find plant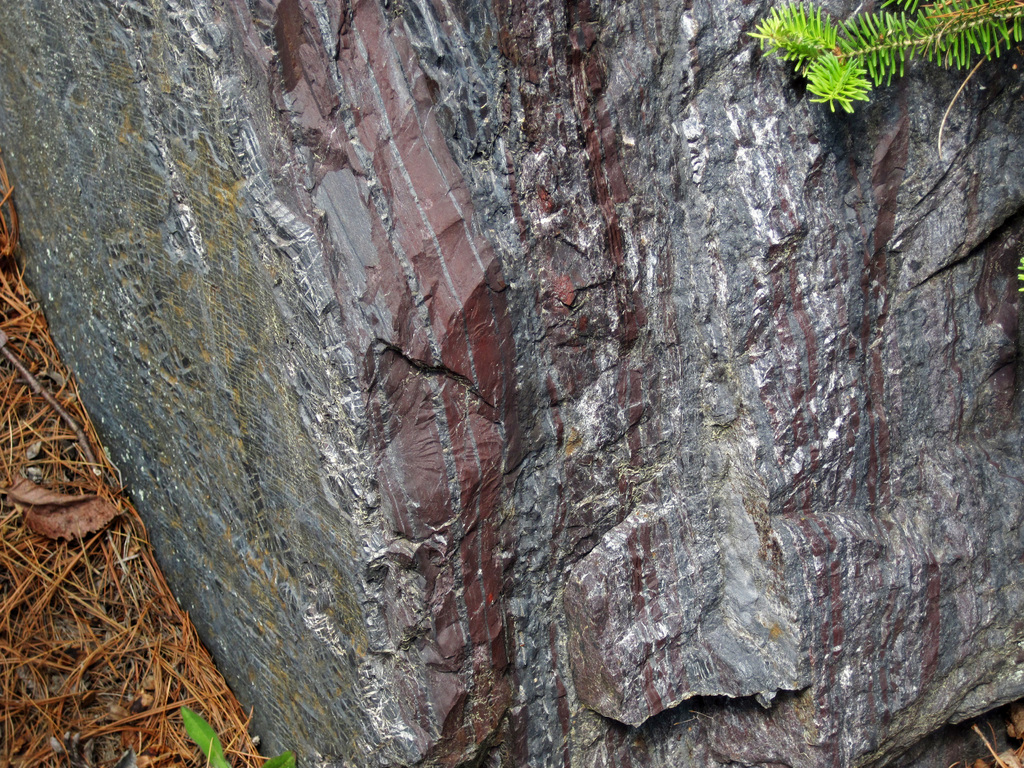
x1=180 y1=704 x2=300 y2=767
